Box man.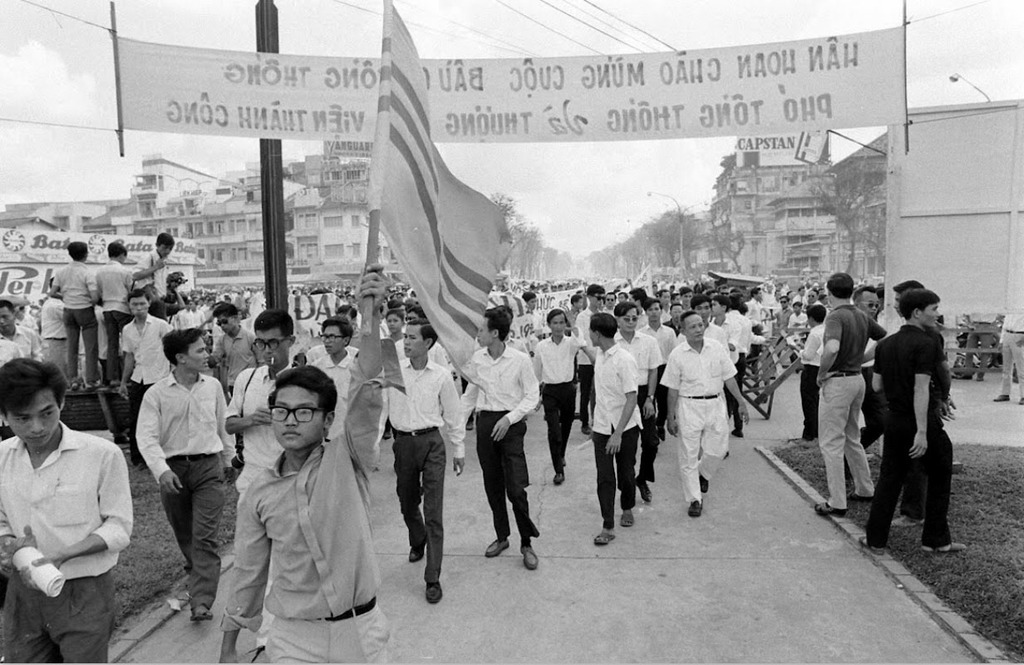
{"x1": 889, "y1": 276, "x2": 938, "y2": 532}.
